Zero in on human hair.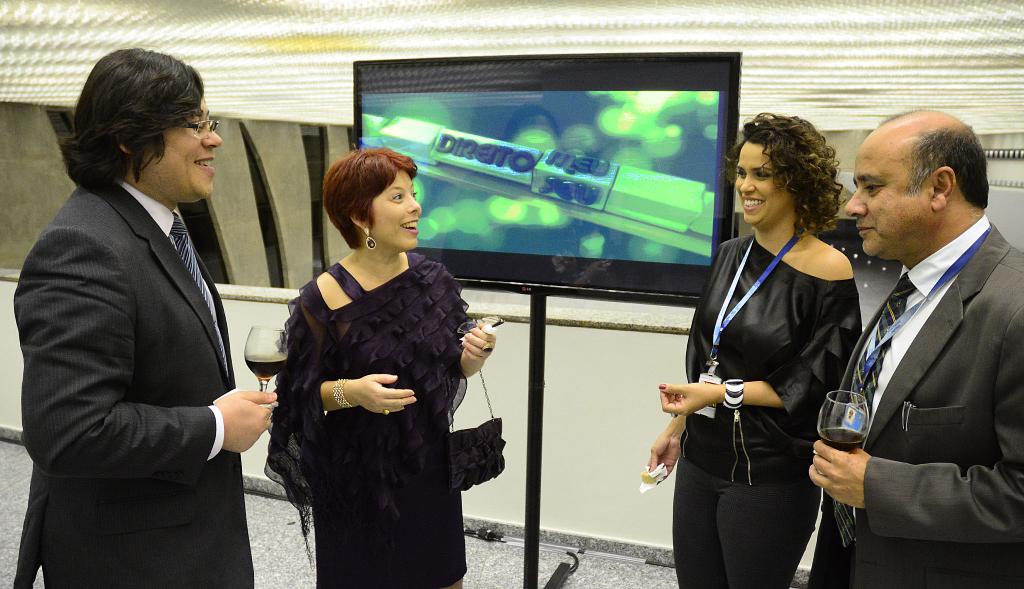
Zeroed in: detection(739, 108, 850, 244).
